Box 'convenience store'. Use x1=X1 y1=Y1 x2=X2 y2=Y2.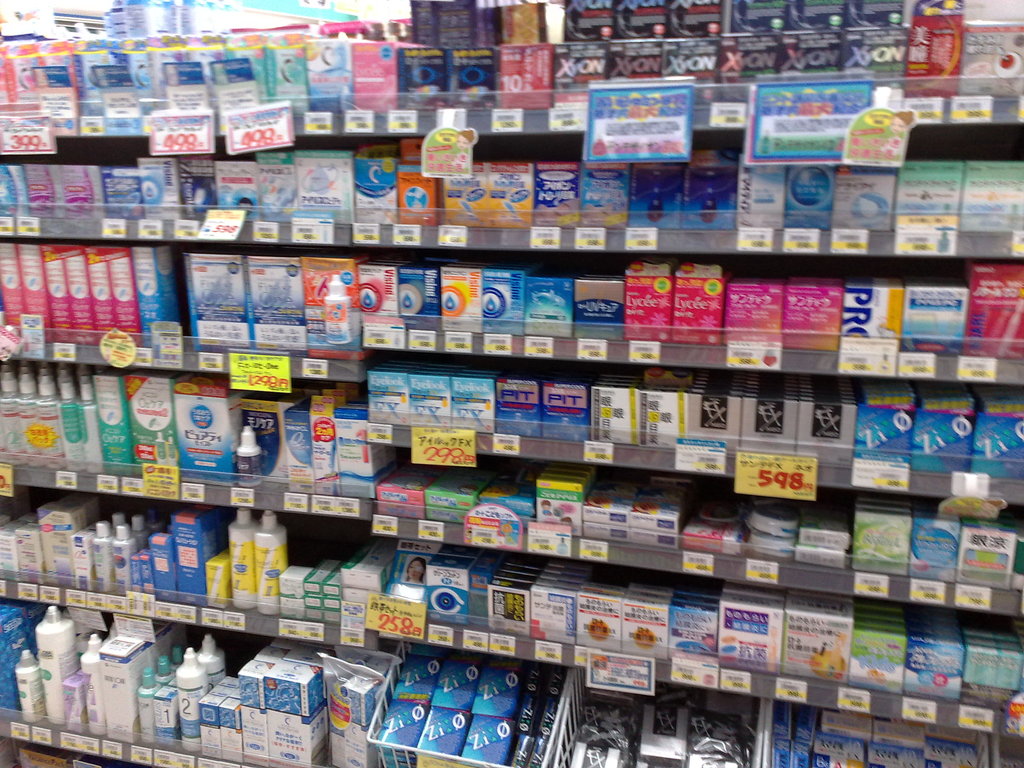
x1=11 y1=4 x2=1020 y2=767.
